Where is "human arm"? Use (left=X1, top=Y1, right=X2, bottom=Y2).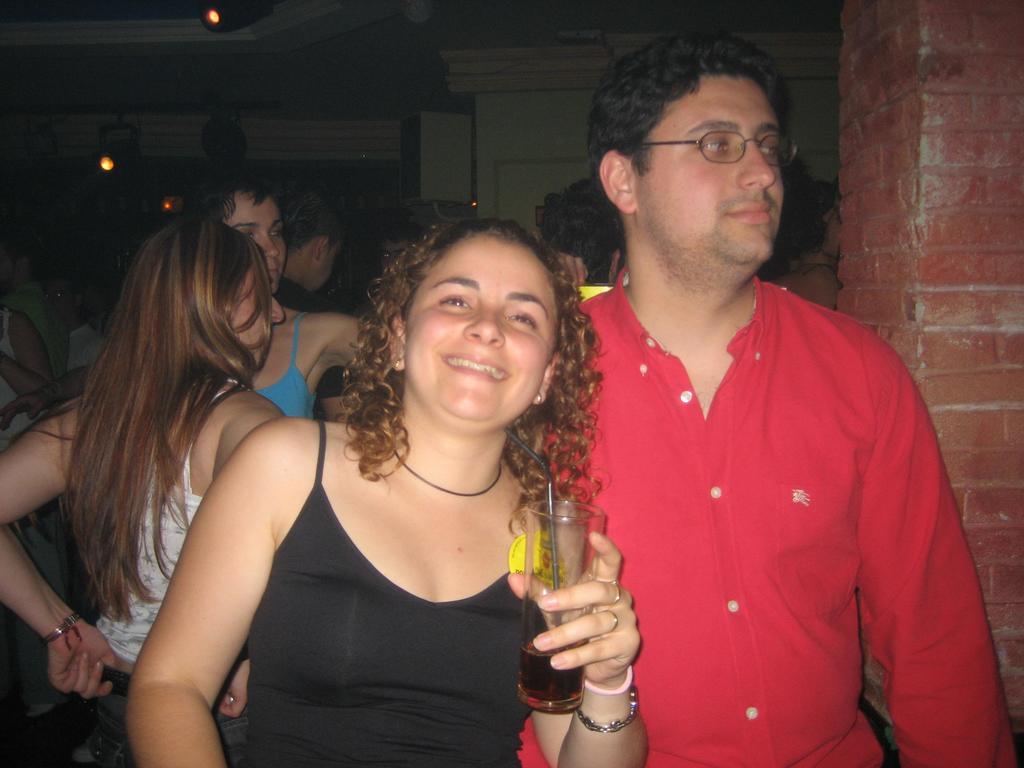
(left=504, top=525, right=648, bottom=767).
